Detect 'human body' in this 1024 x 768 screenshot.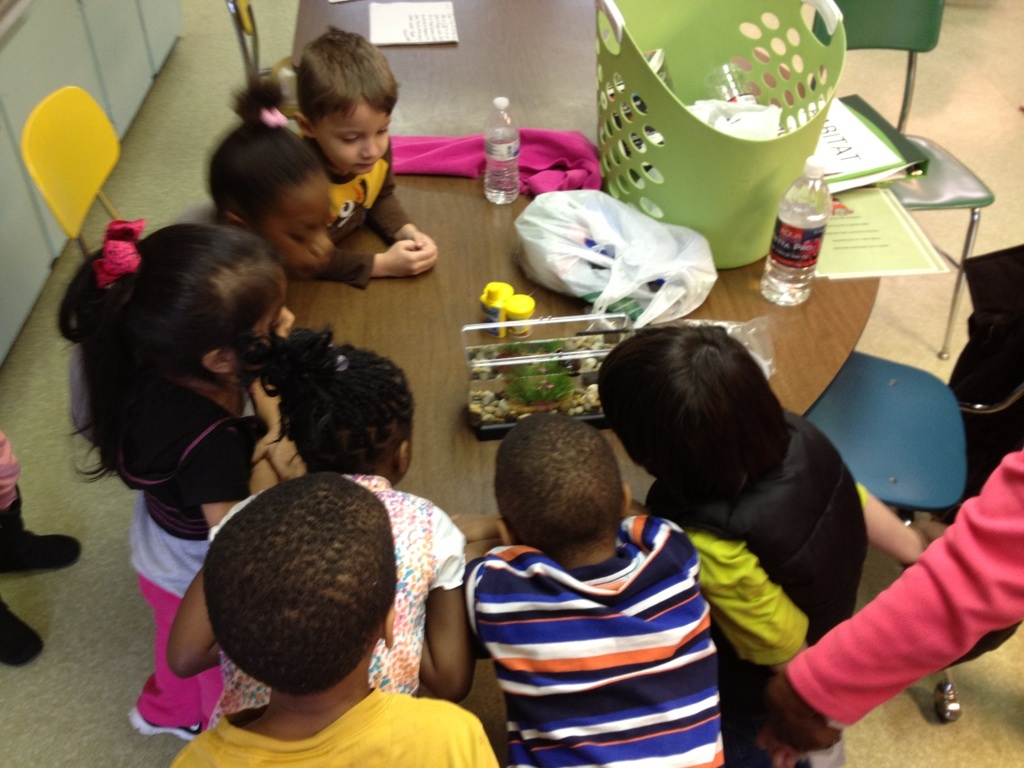
Detection: Rect(56, 211, 298, 747).
